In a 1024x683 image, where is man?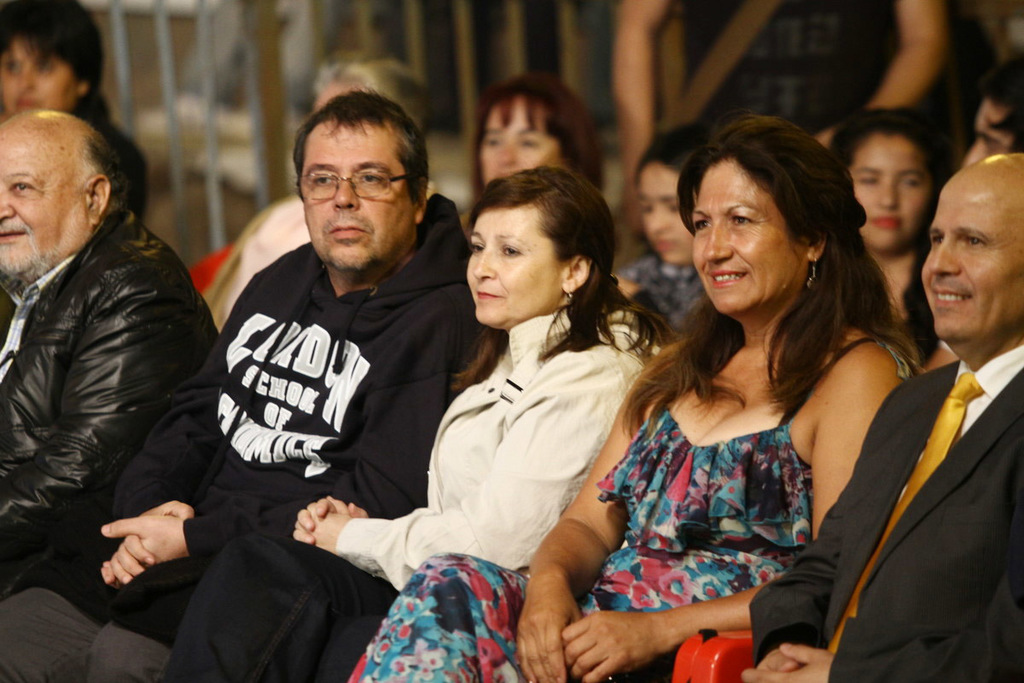
bbox=(0, 85, 469, 682).
